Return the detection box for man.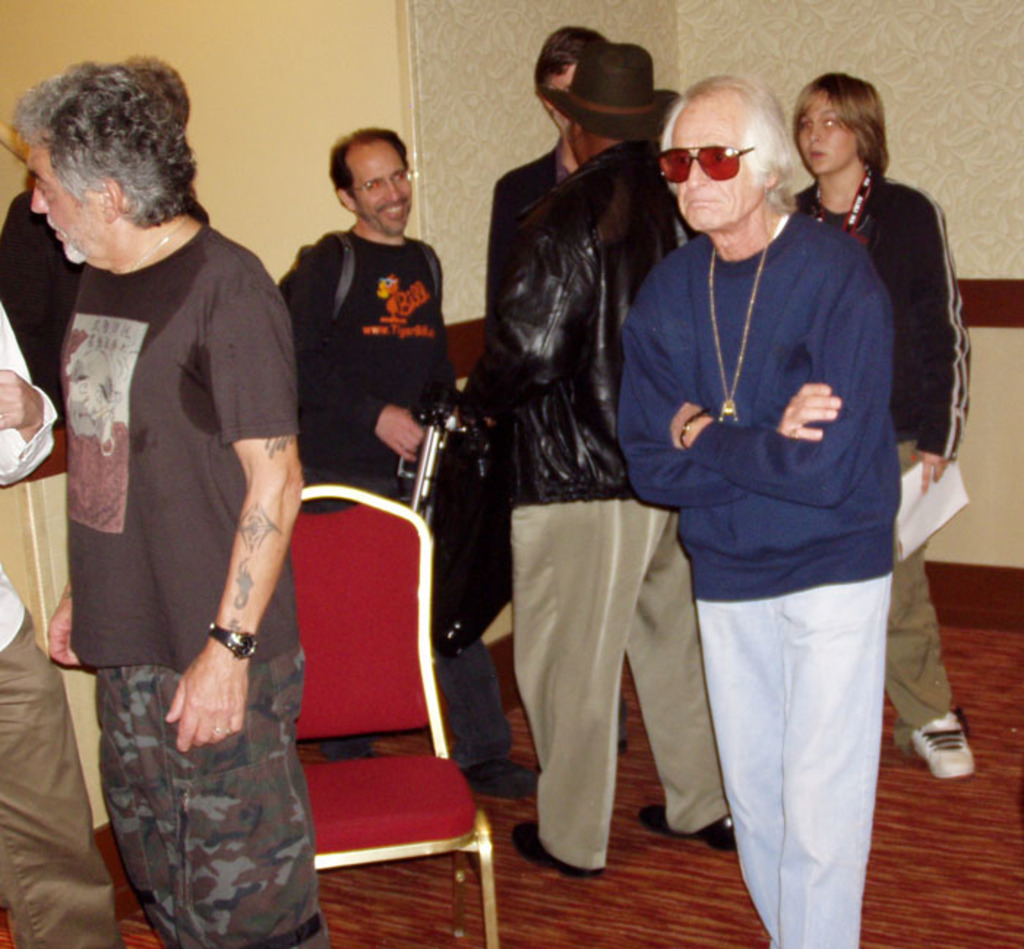
<box>15,63,339,948</box>.
